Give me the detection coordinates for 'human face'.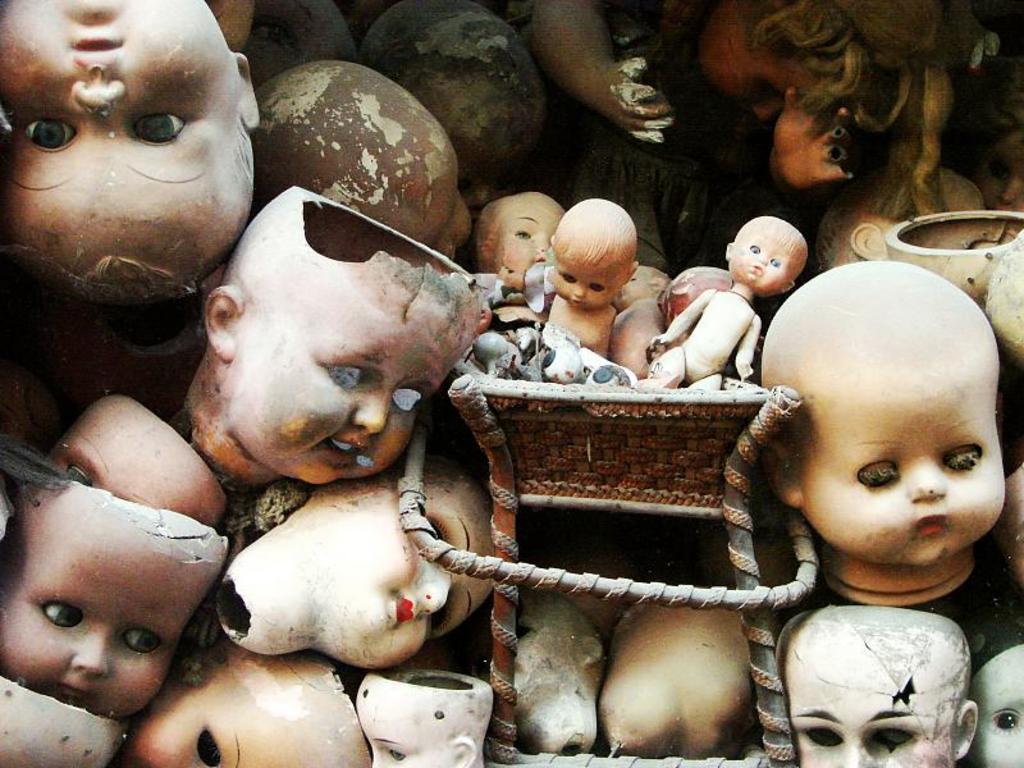
122:657:366:767.
